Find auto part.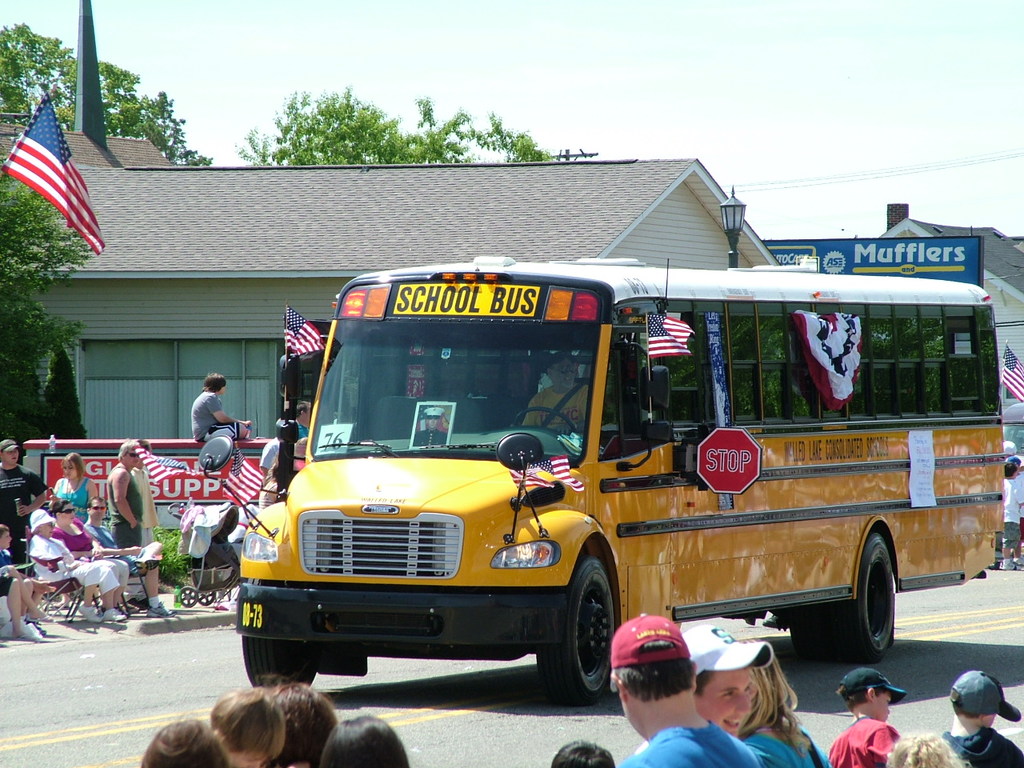
546, 566, 622, 702.
